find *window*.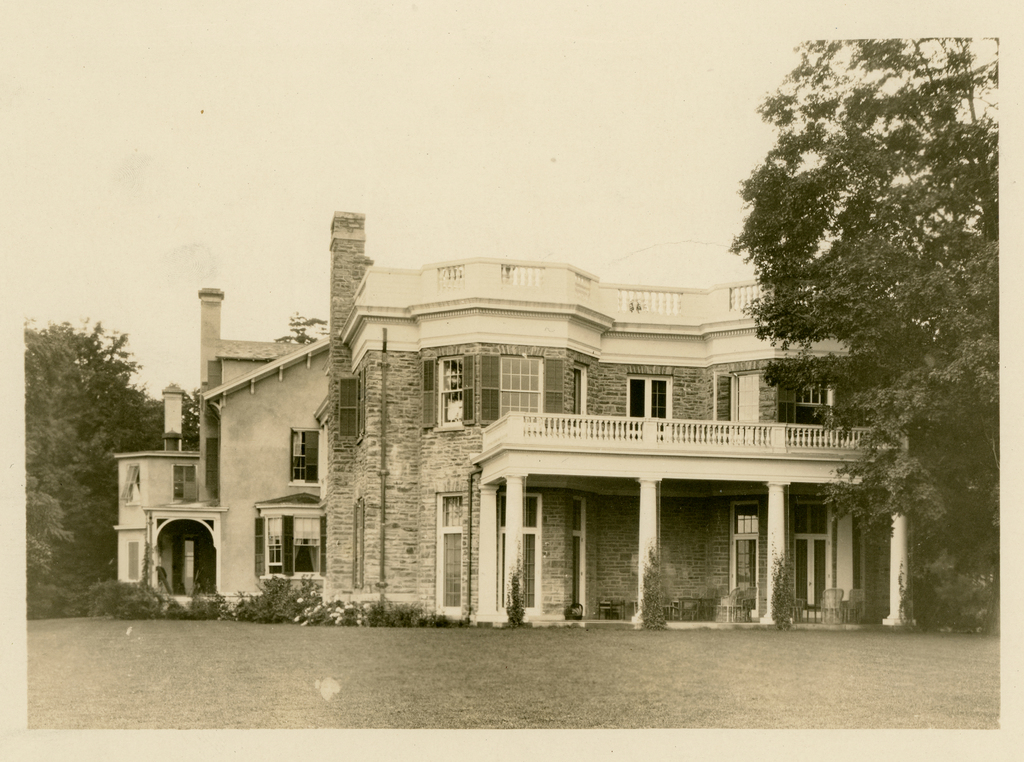
[left=337, top=370, right=366, bottom=445].
